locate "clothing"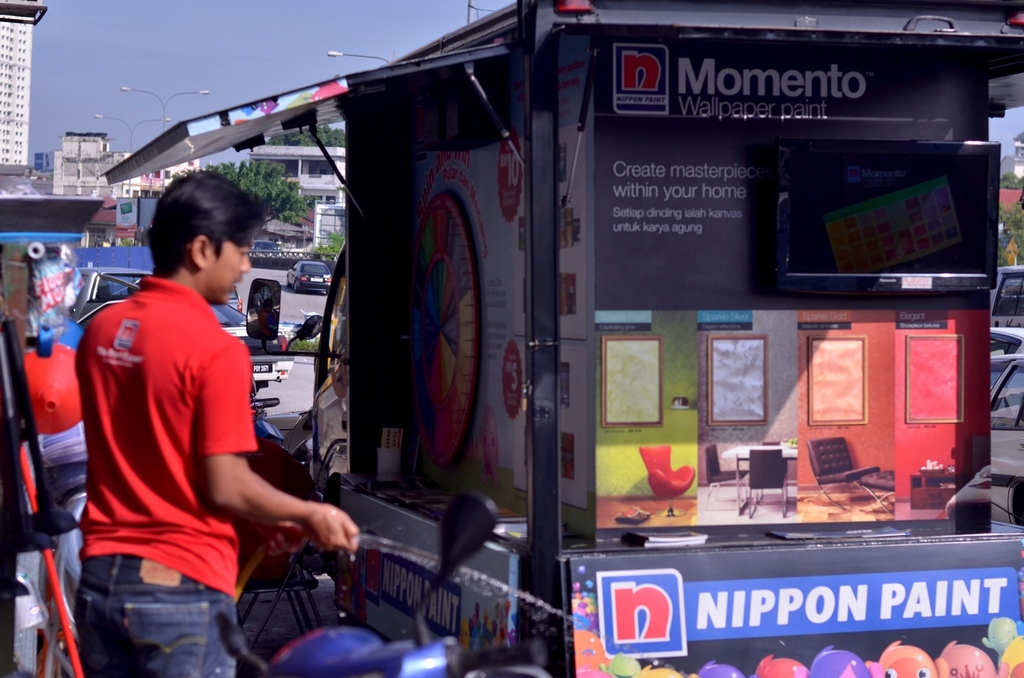
76,275,257,677
